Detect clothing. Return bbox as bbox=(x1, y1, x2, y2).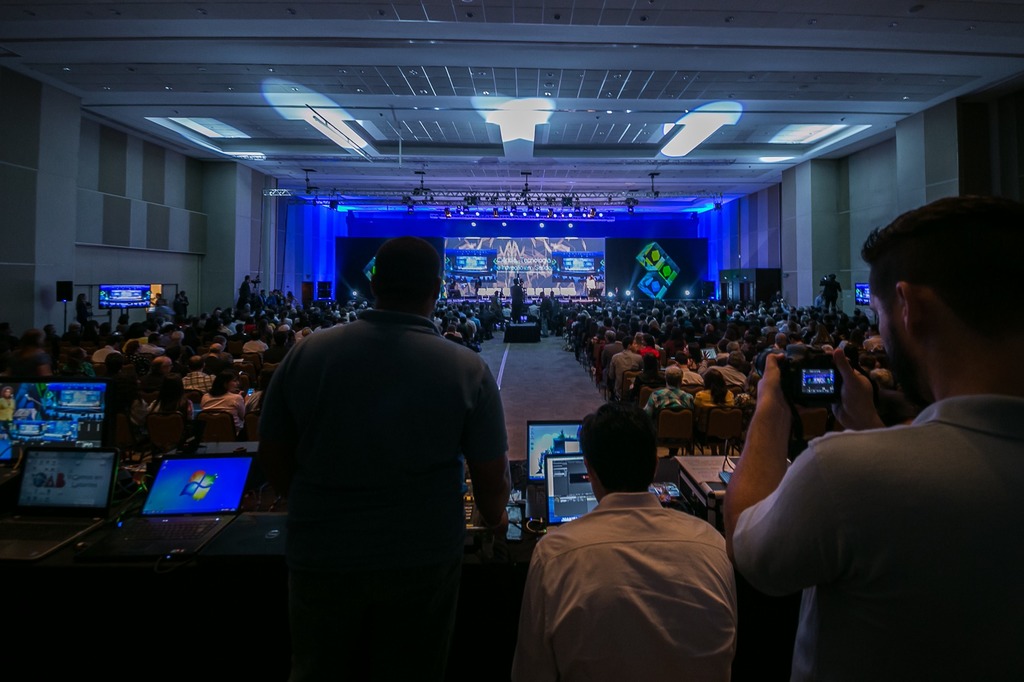
bbox=(506, 489, 738, 679).
